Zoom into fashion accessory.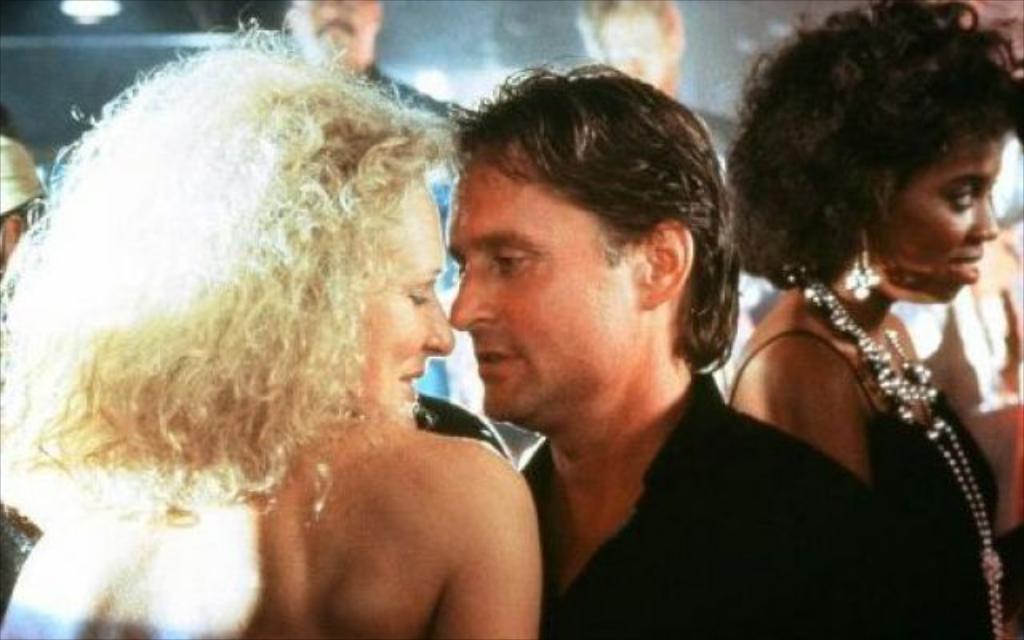
Zoom target: (x1=846, y1=230, x2=874, y2=299).
